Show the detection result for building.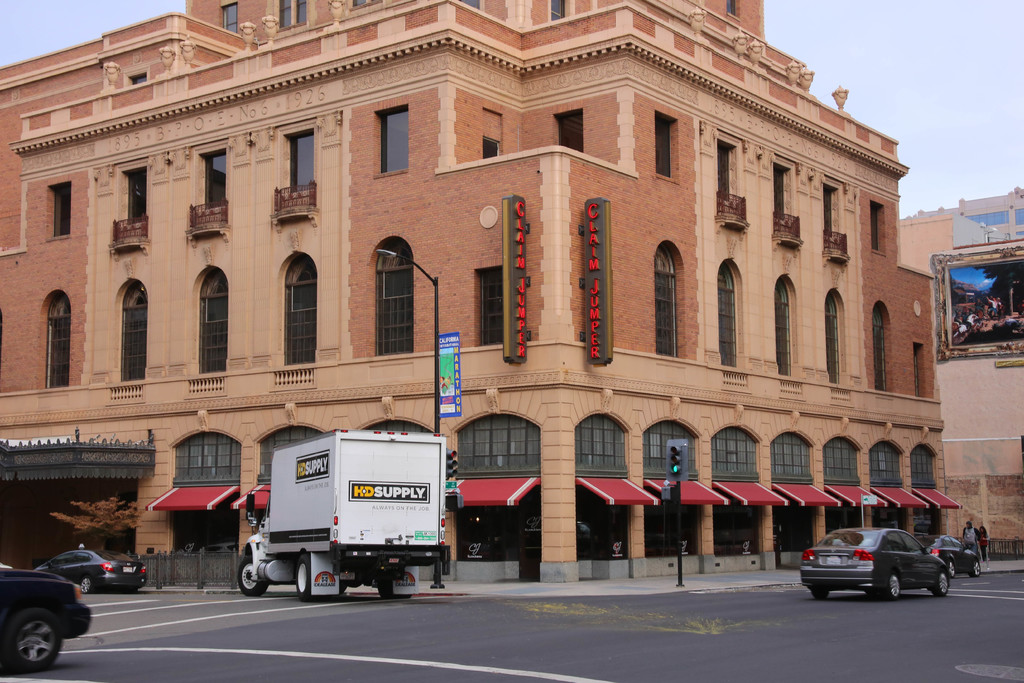
x1=0, y1=0, x2=958, y2=582.
